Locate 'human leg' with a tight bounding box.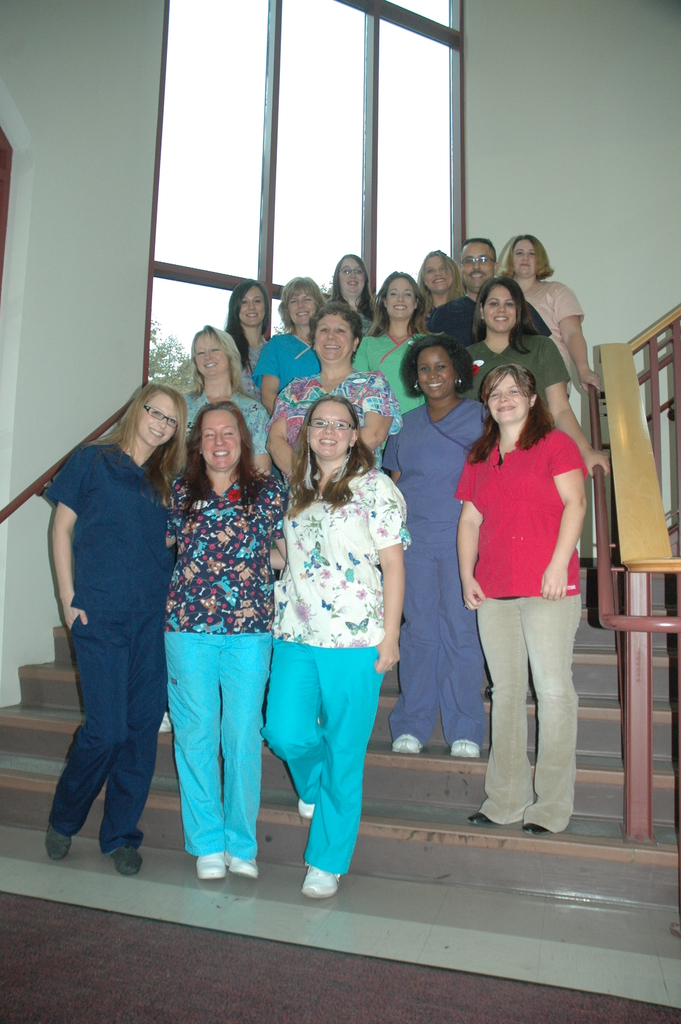
[395, 556, 439, 753].
